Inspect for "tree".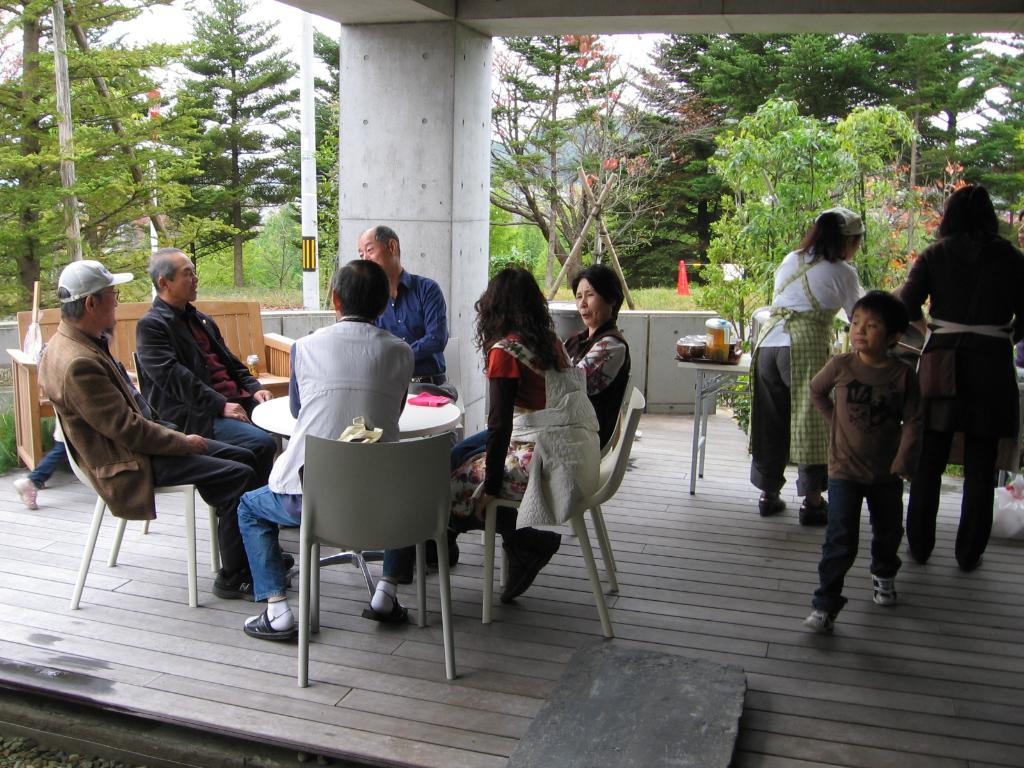
Inspection: {"left": 703, "top": 97, "right": 907, "bottom": 352}.
